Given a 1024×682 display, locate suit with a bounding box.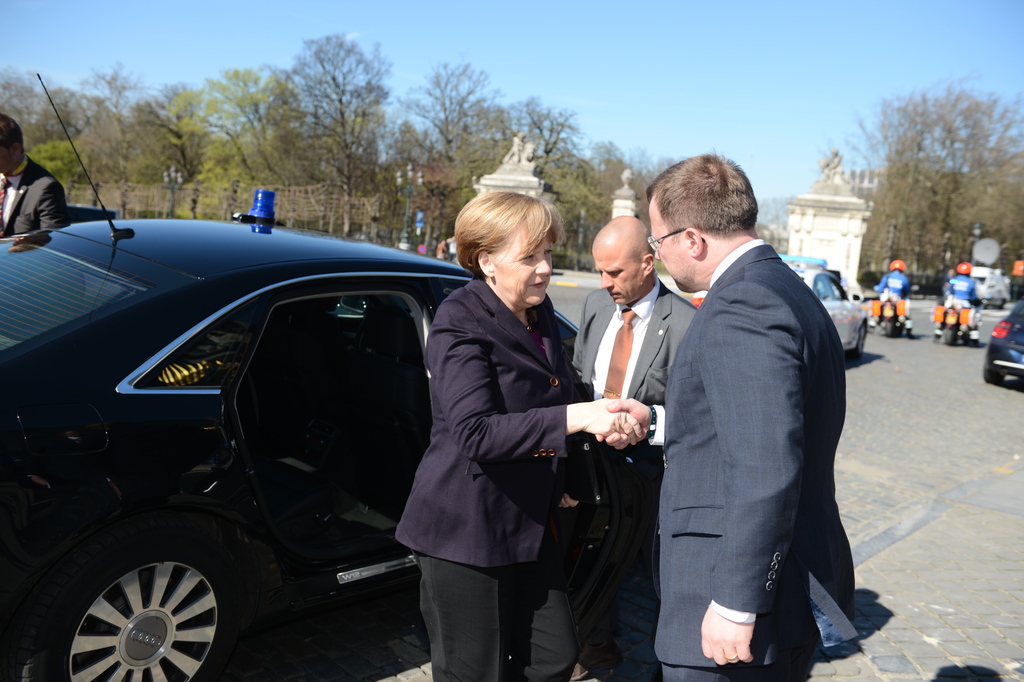
Located: select_region(0, 155, 65, 243).
